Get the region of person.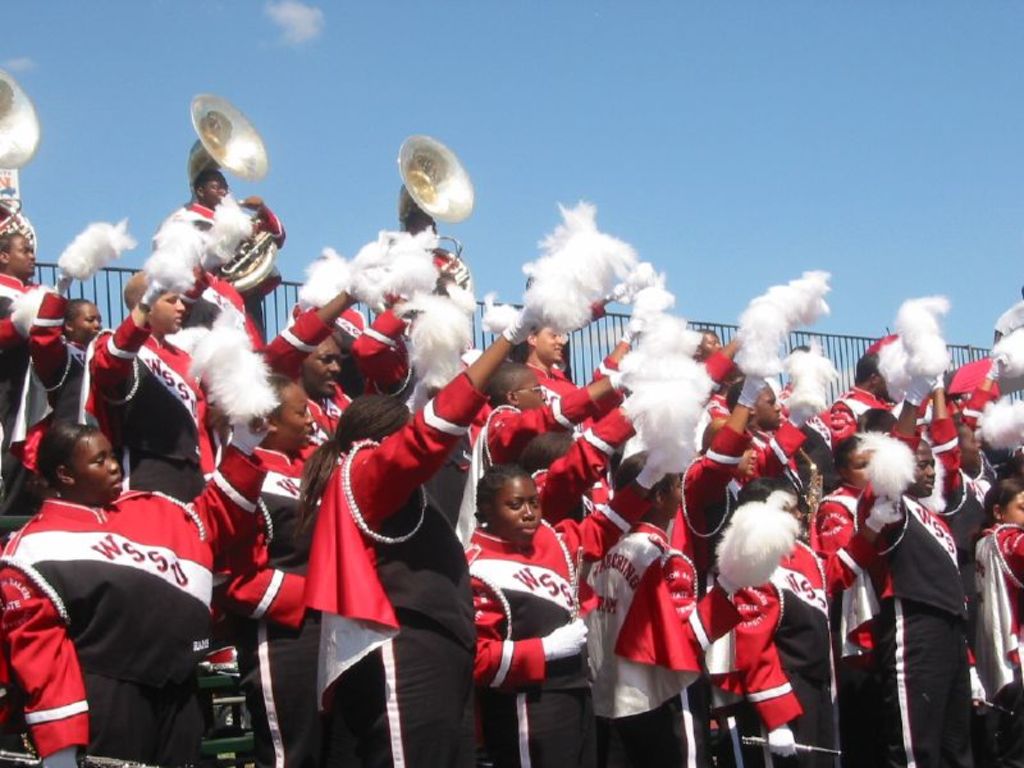
588/471/712/767.
